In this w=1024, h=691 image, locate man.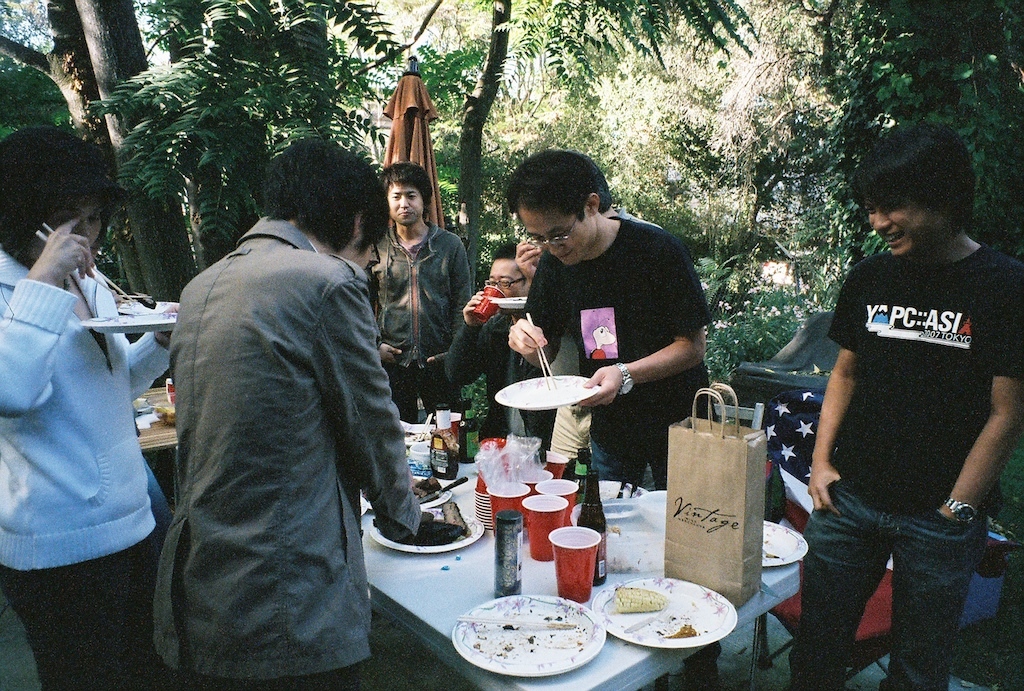
Bounding box: [left=783, top=114, right=1023, bottom=690].
